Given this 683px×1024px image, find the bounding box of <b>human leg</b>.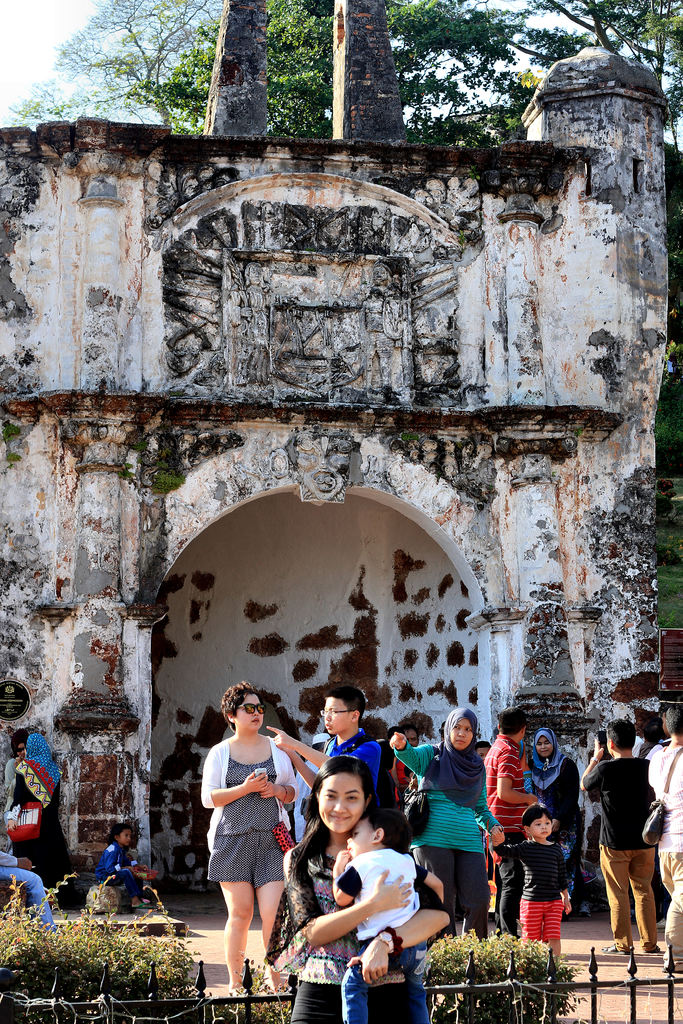
<box>2,861,54,922</box>.
